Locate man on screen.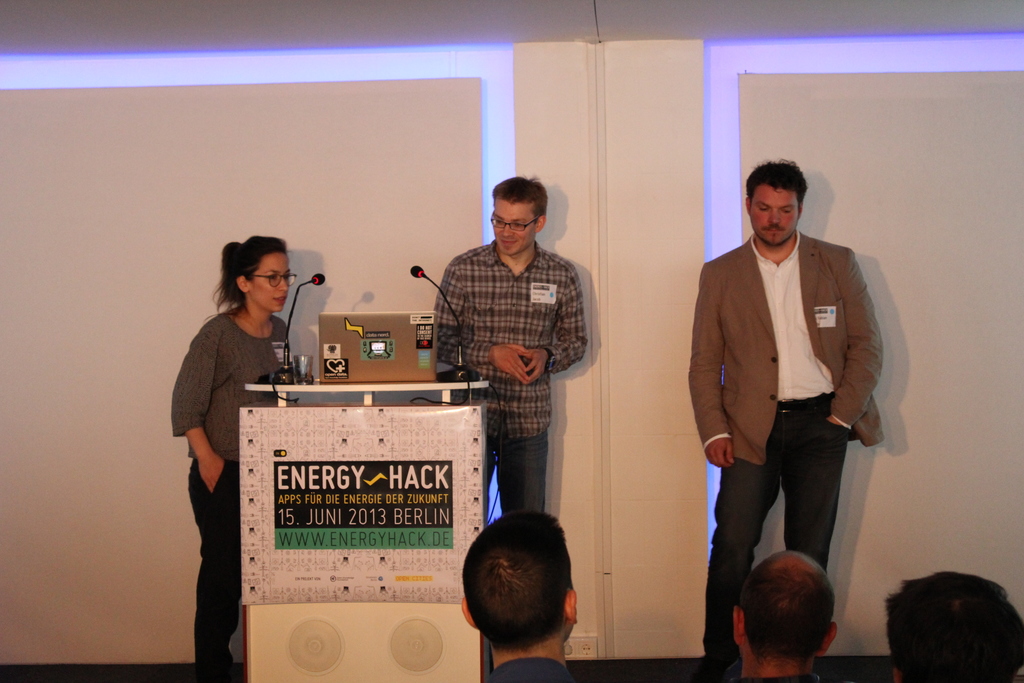
On screen at <box>435,172,586,523</box>.
